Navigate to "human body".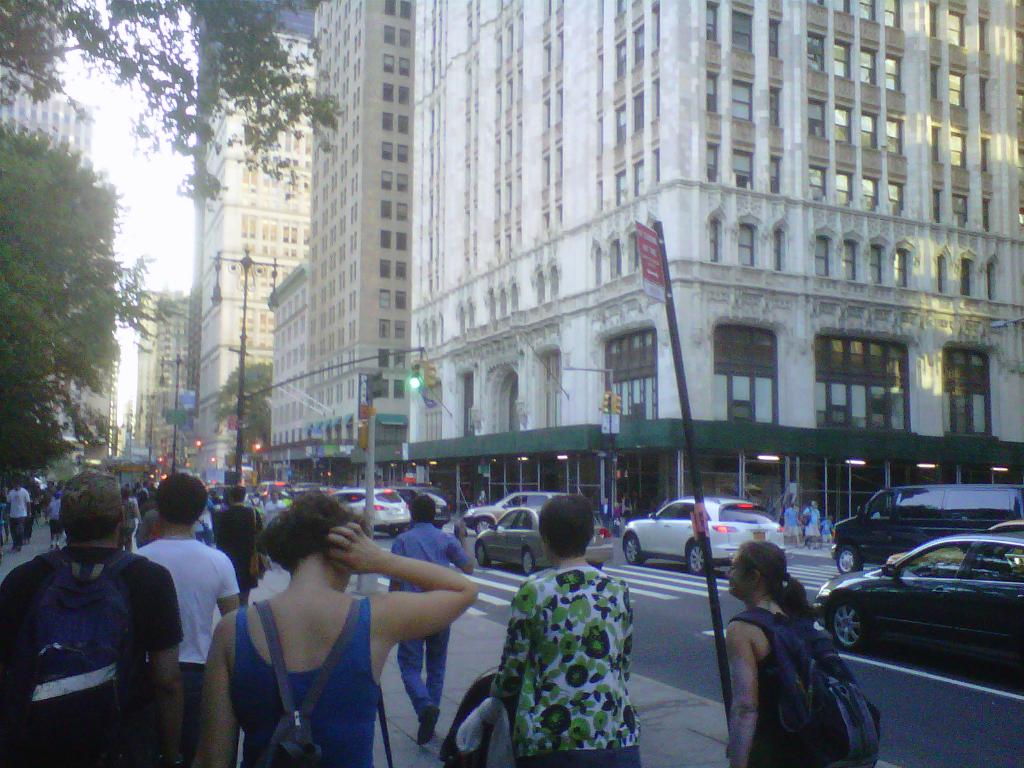
Navigation target: 385,496,475,748.
